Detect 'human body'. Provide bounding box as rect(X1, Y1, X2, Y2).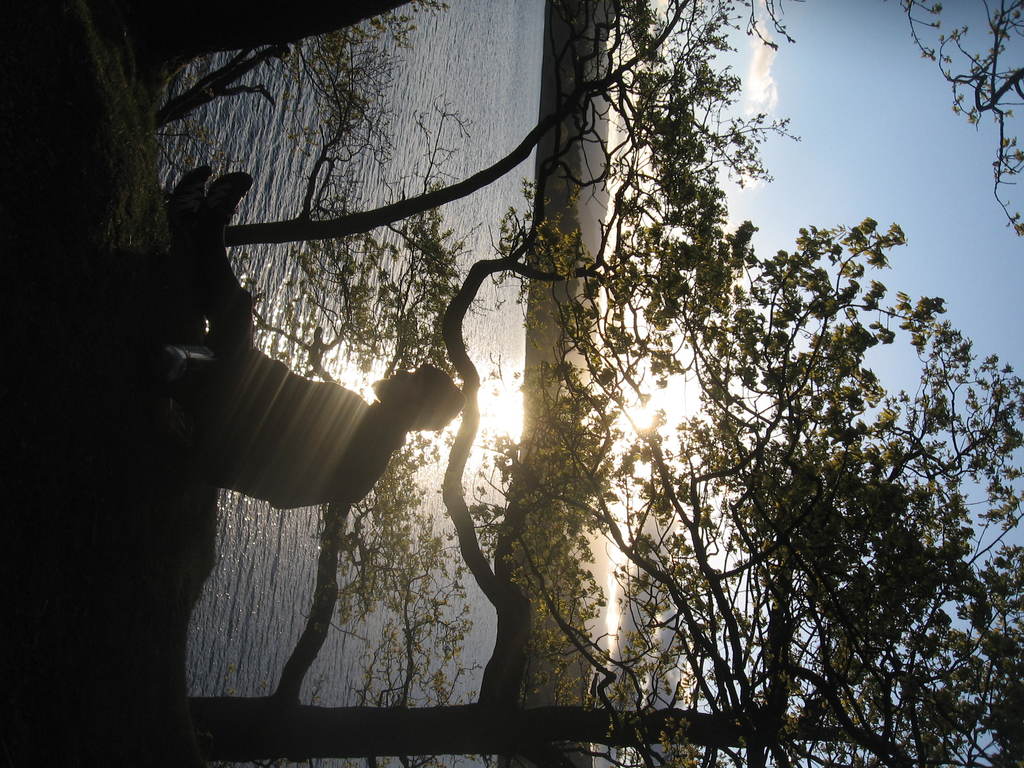
rect(161, 170, 467, 508).
